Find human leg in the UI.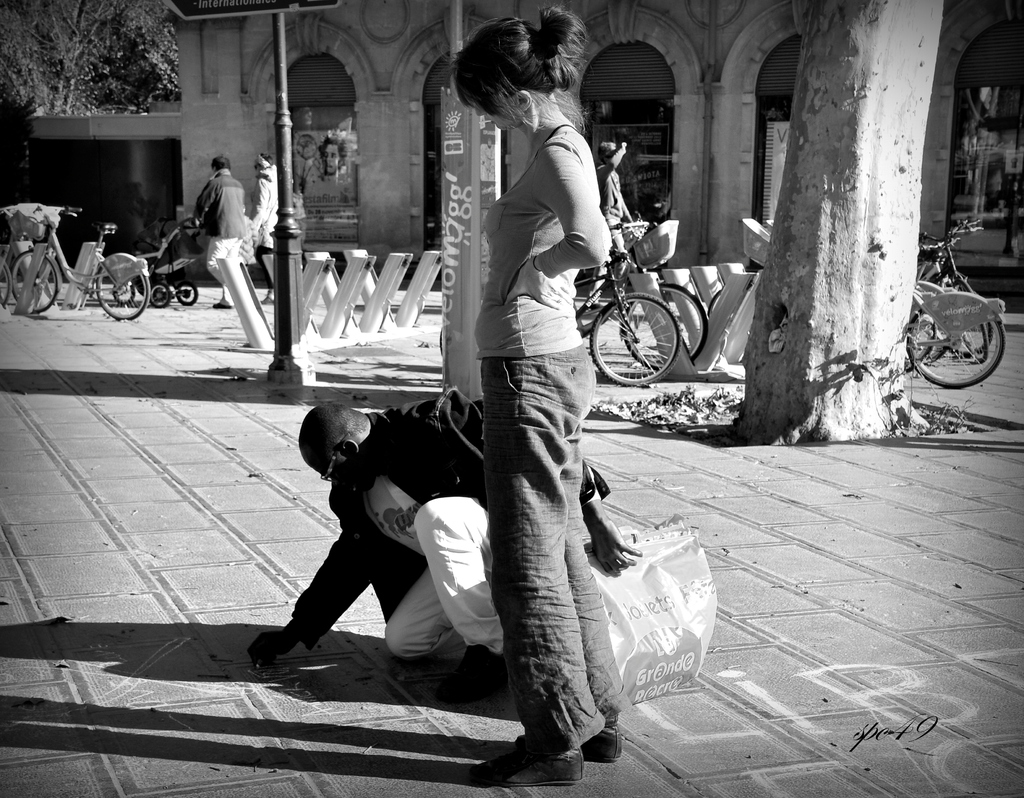
UI element at bbox=[198, 228, 250, 289].
